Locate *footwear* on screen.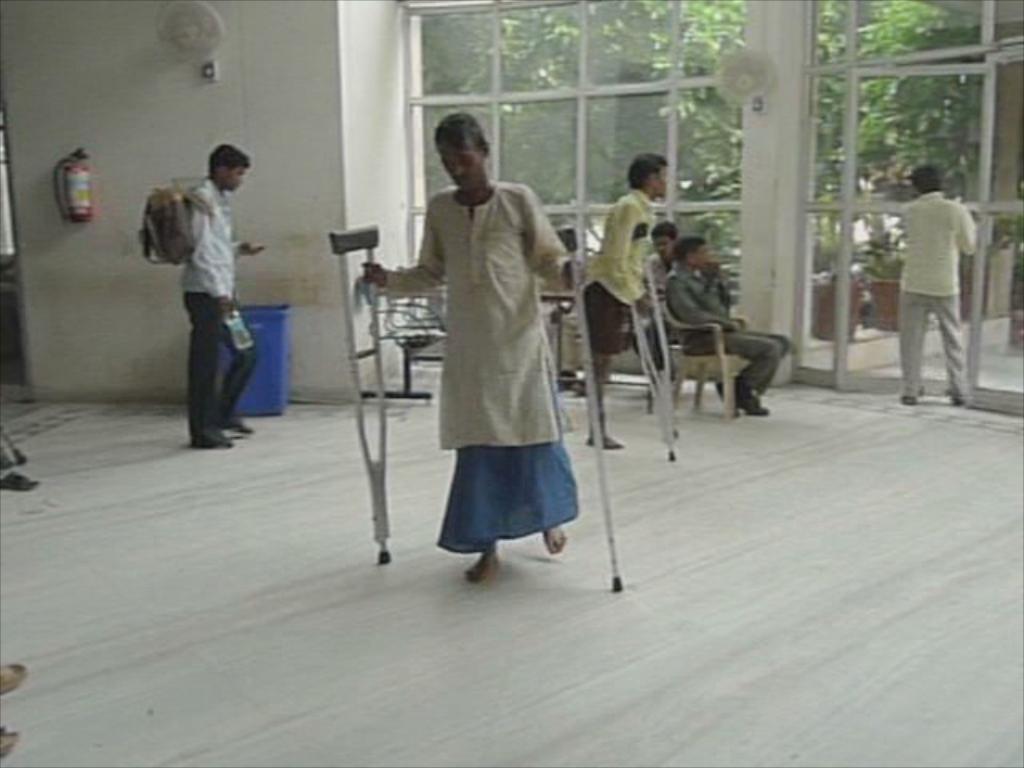
On screen at 200,429,240,453.
